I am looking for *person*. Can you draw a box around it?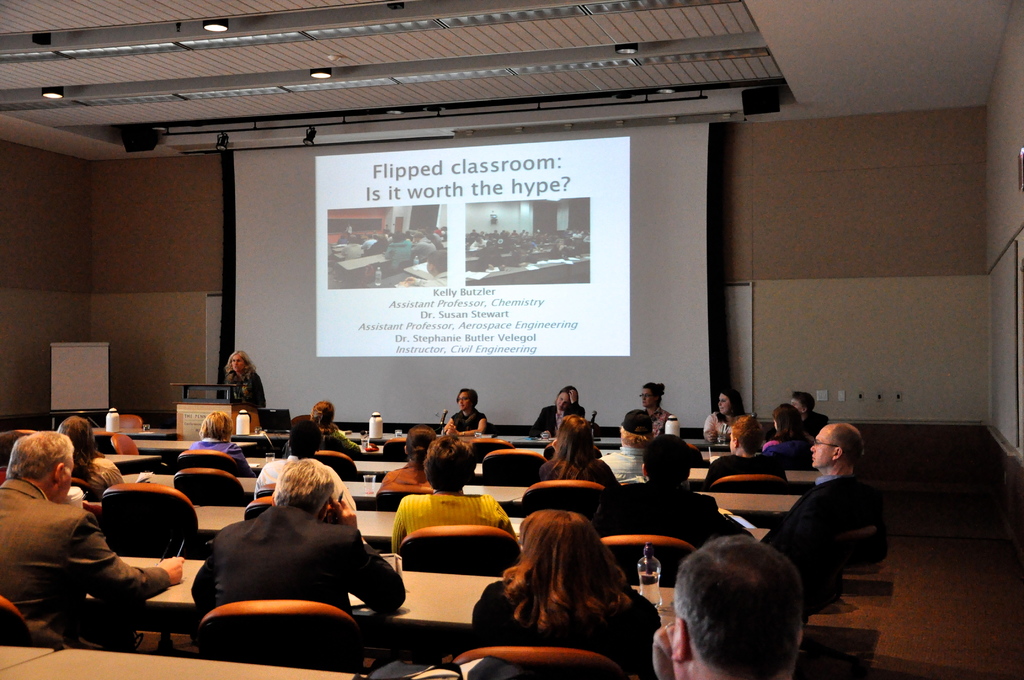
Sure, the bounding box is 391, 431, 520, 556.
